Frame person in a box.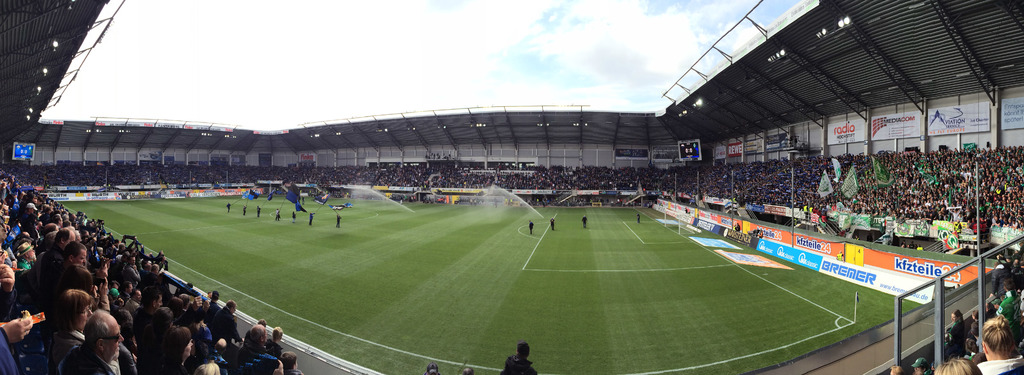
detection(503, 340, 539, 374).
